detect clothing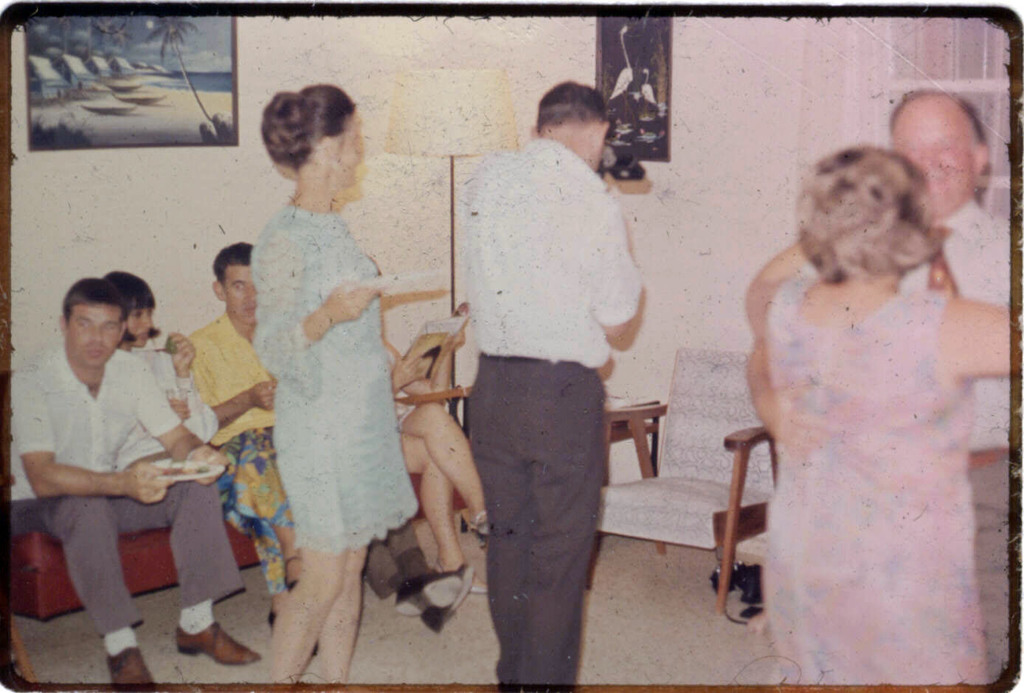
BBox(5, 344, 242, 641)
